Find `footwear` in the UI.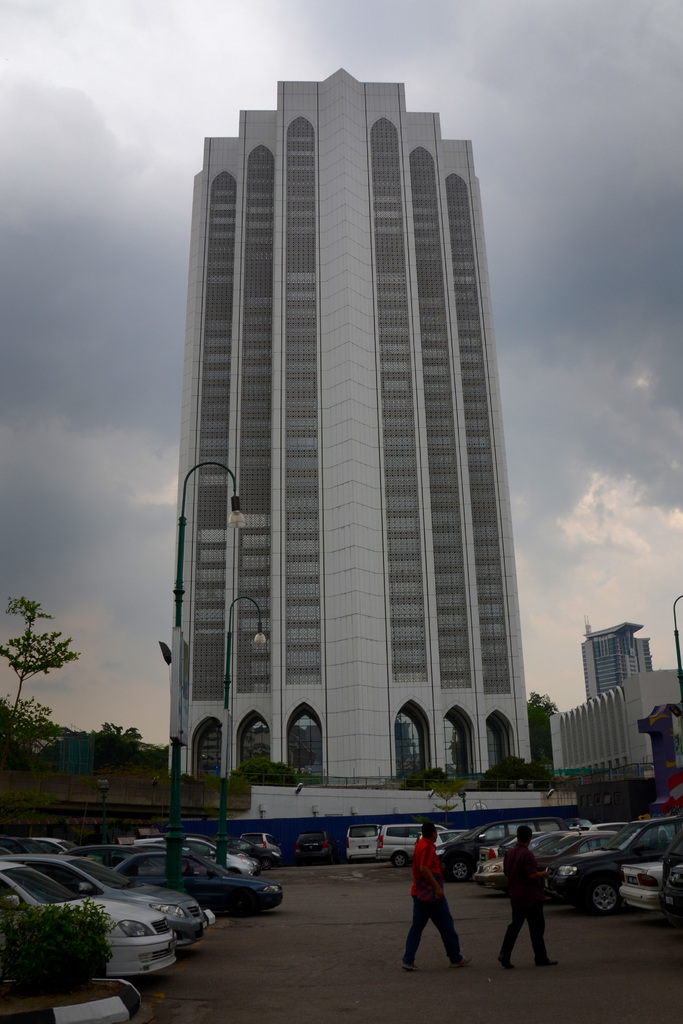
UI element at locate(443, 953, 476, 972).
